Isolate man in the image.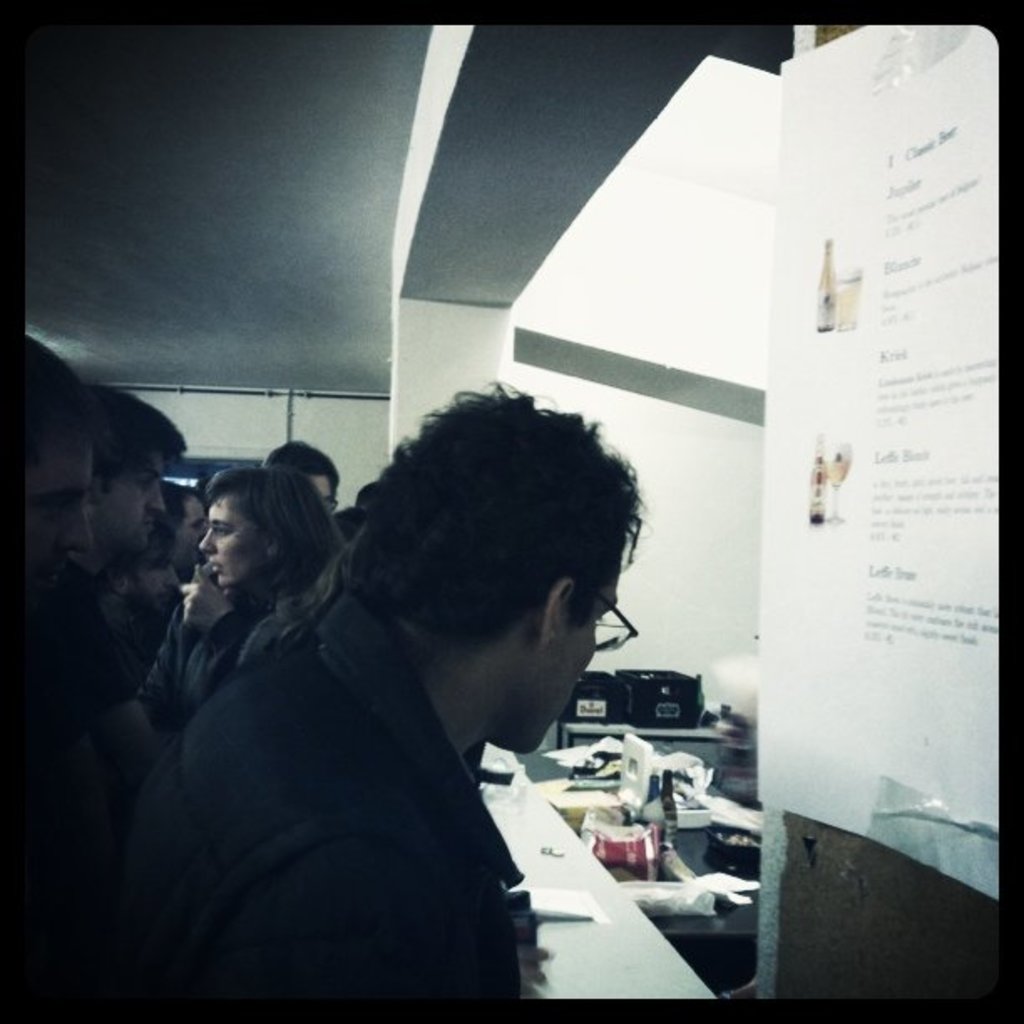
Isolated region: {"left": 157, "top": 480, "right": 206, "bottom": 574}.
